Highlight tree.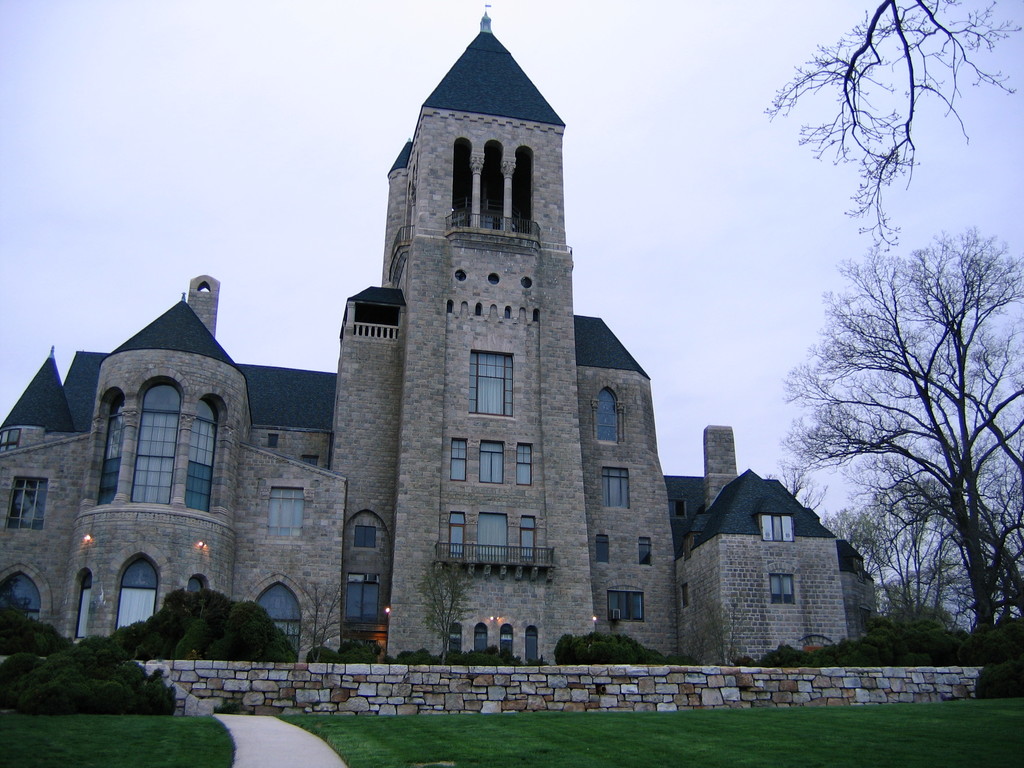
Highlighted region: {"left": 760, "top": 221, "right": 1023, "bottom": 640}.
